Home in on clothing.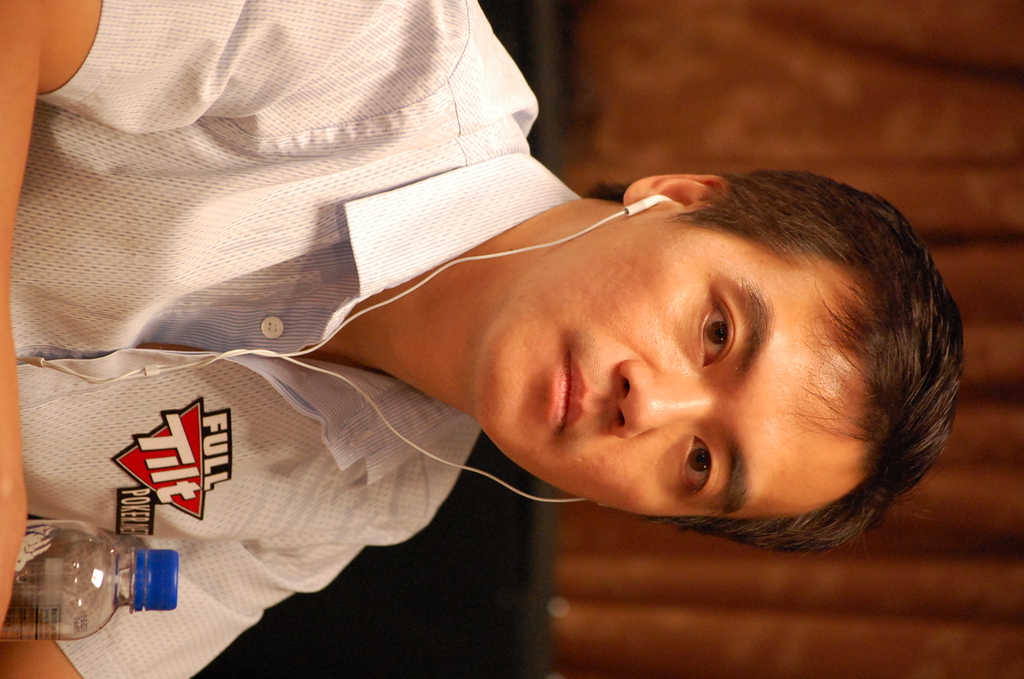
Homed in at 6 0 578 678.
